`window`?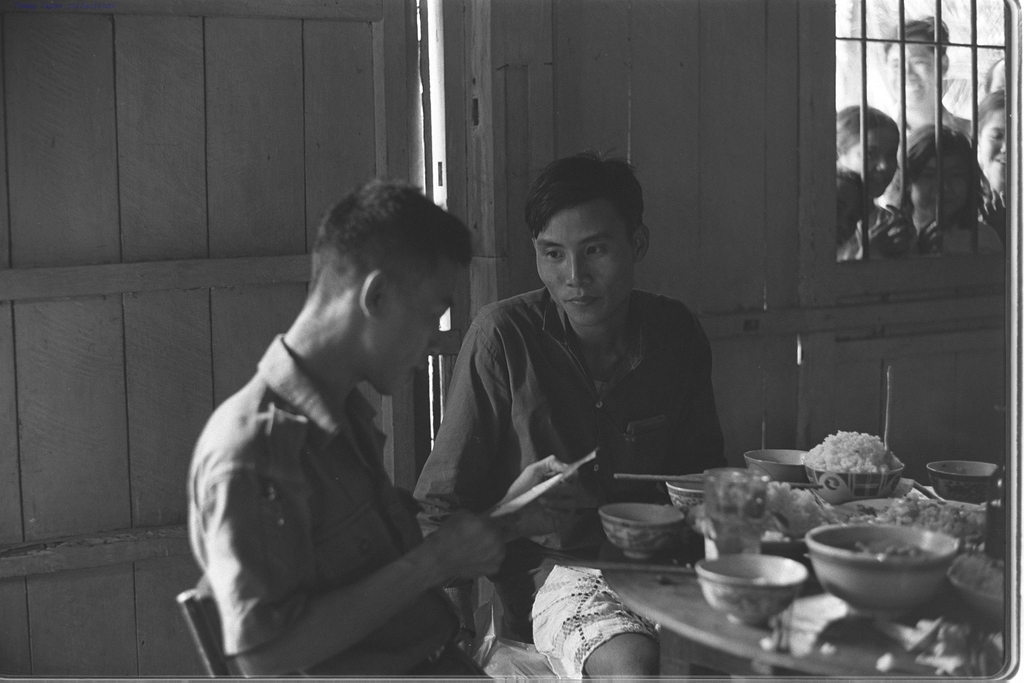
835 0 1005 258
